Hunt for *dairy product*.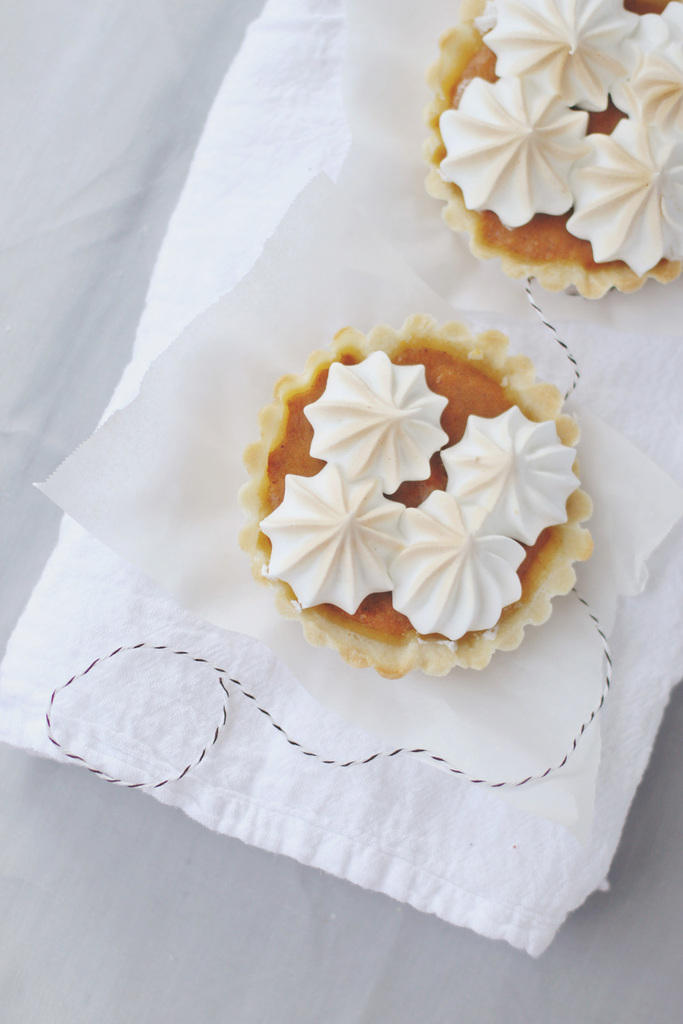
Hunted down at region(477, 0, 642, 98).
